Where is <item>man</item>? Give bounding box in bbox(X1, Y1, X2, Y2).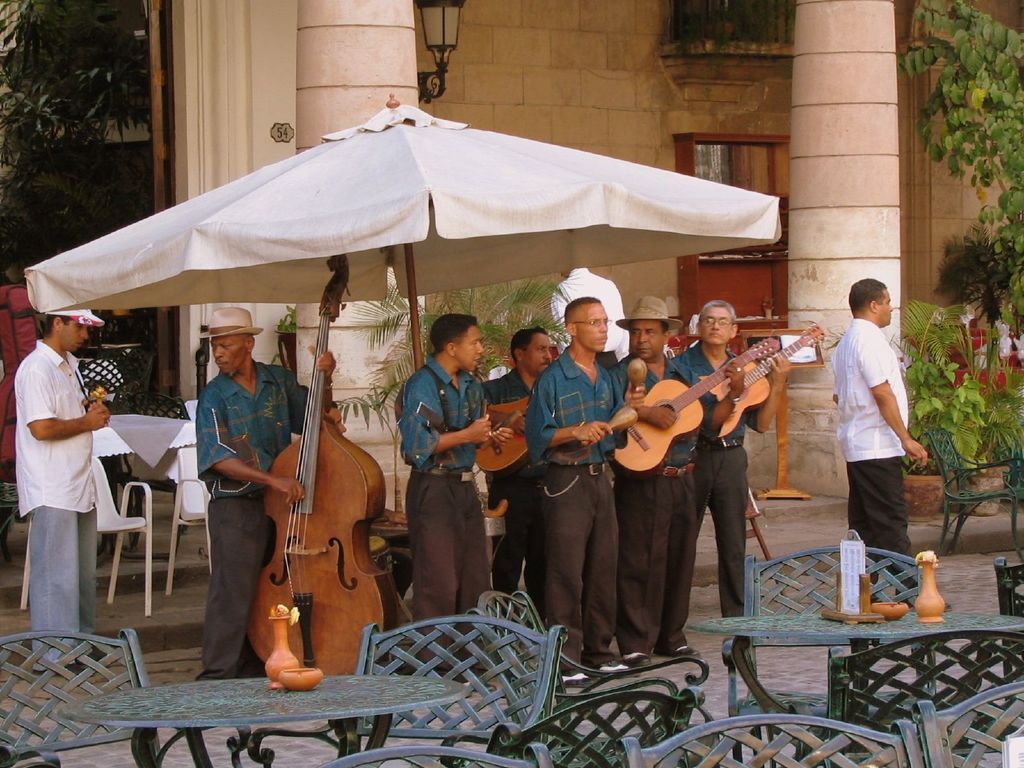
bbox(319, 398, 353, 431).
